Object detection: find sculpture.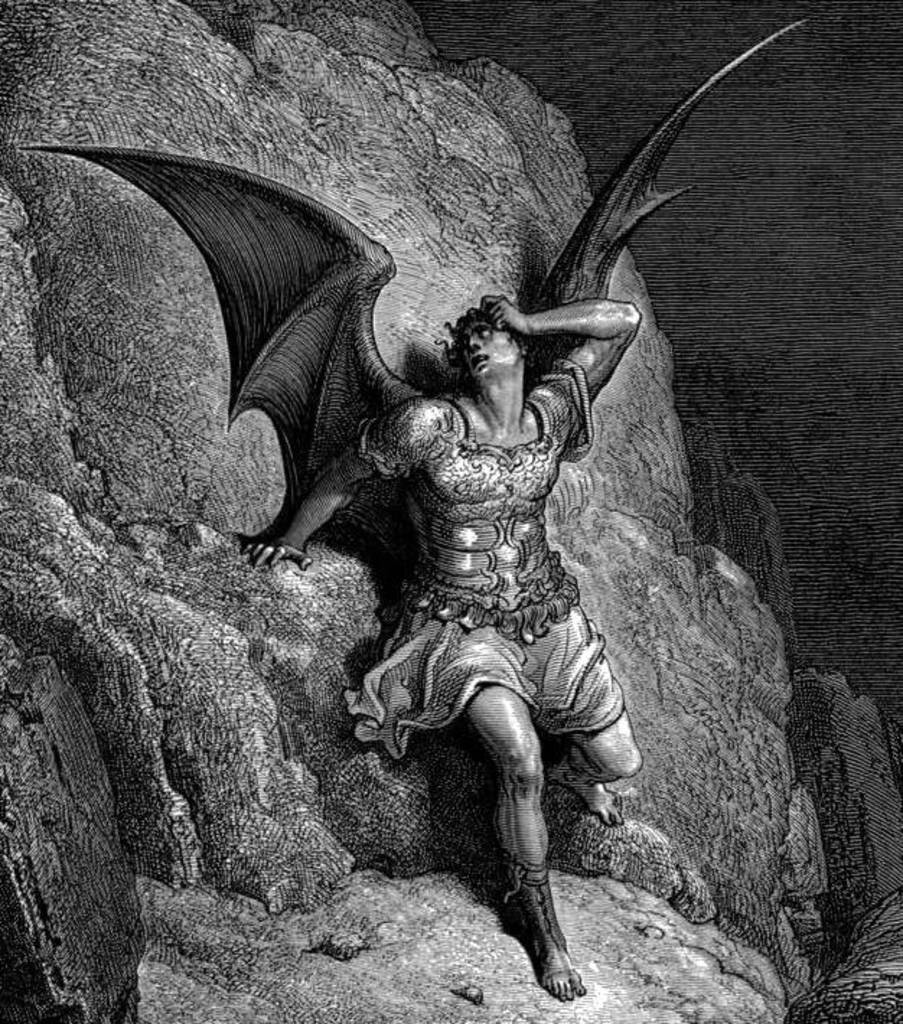
(257,262,718,894).
